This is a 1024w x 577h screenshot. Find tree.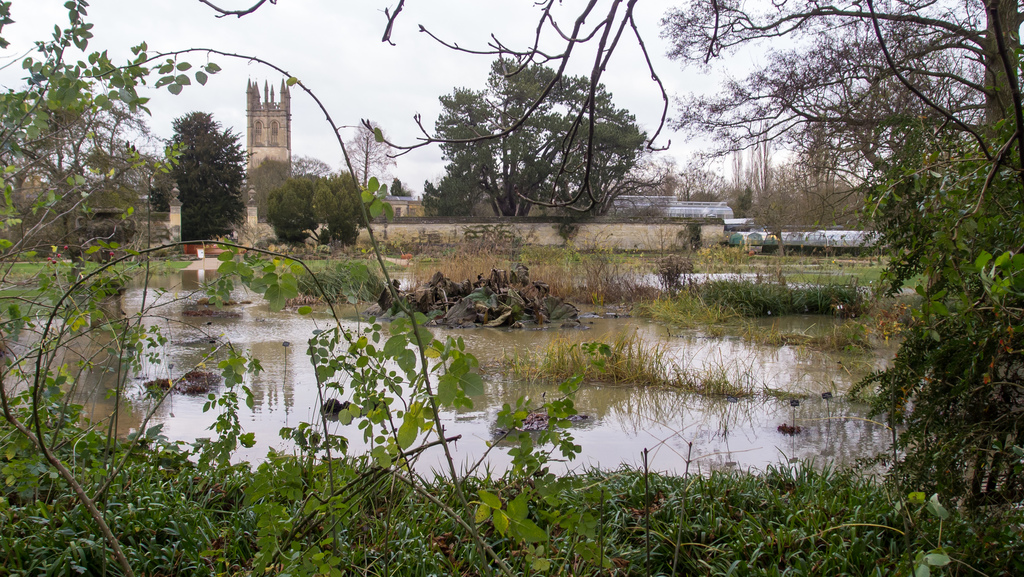
Bounding box: <box>348,118,394,194</box>.
